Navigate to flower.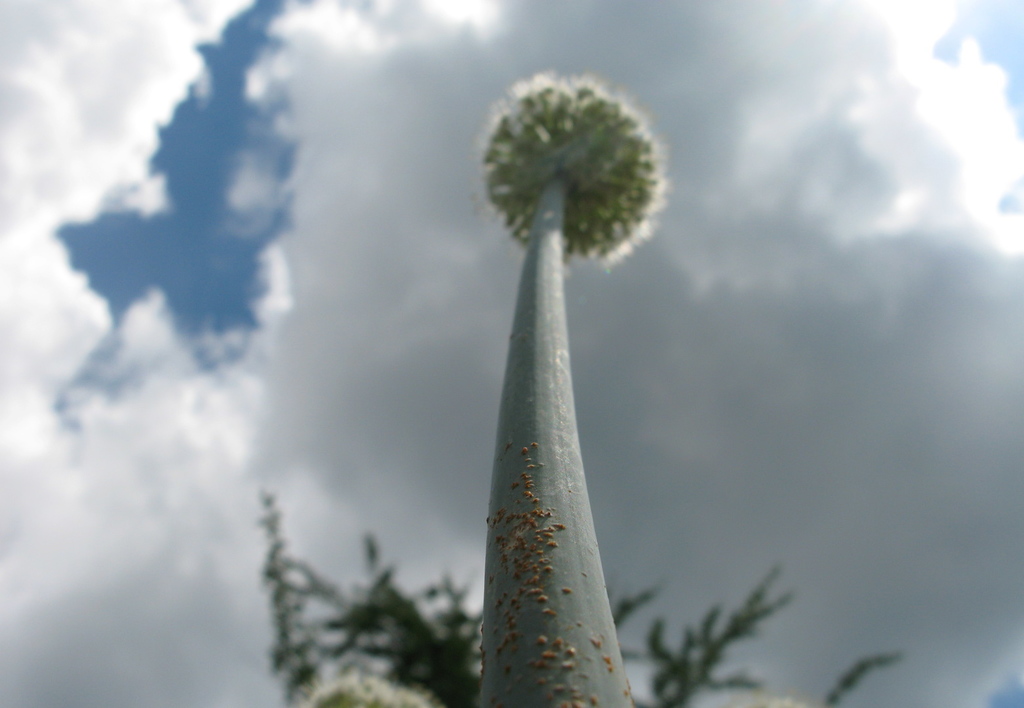
Navigation target: region(478, 81, 672, 266).
